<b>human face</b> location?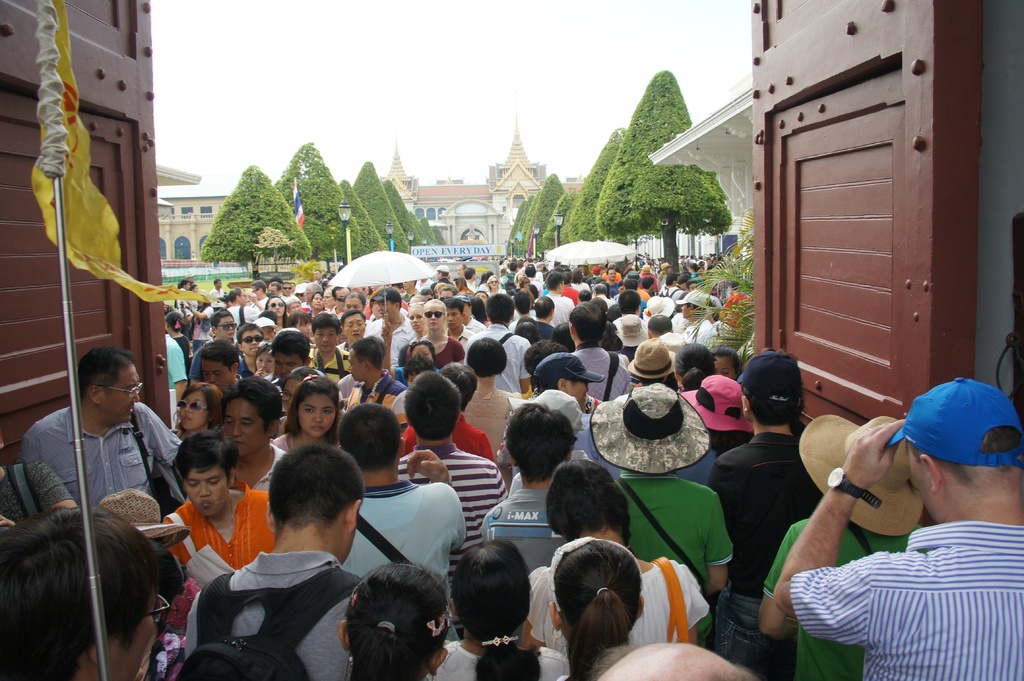
268:284:278:295
